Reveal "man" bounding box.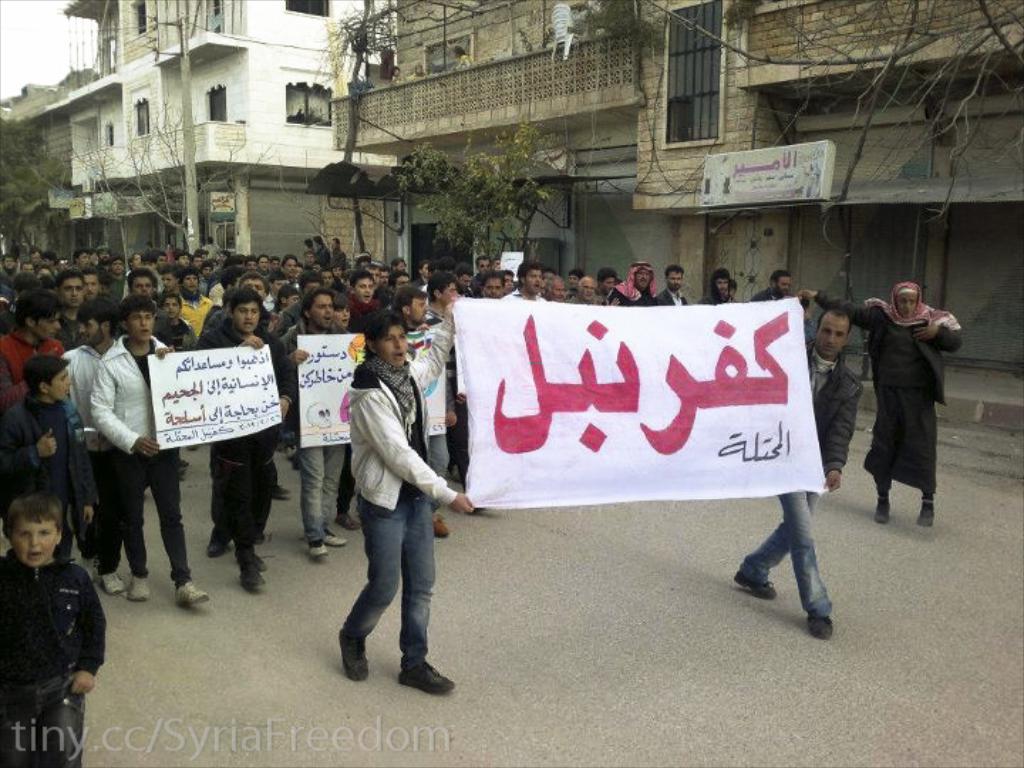
Revealed: left=730, top=307, right=863, bottom=637.
